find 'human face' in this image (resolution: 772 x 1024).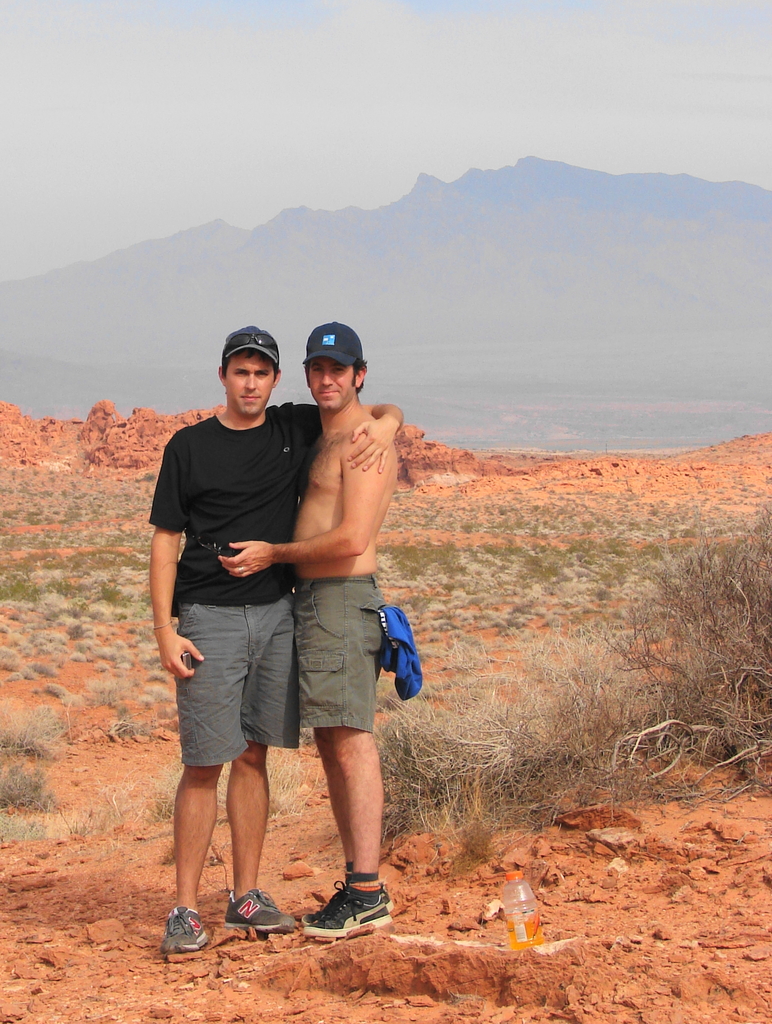
pyautogui.locateOnScreen(223, 347, 273, 420).
